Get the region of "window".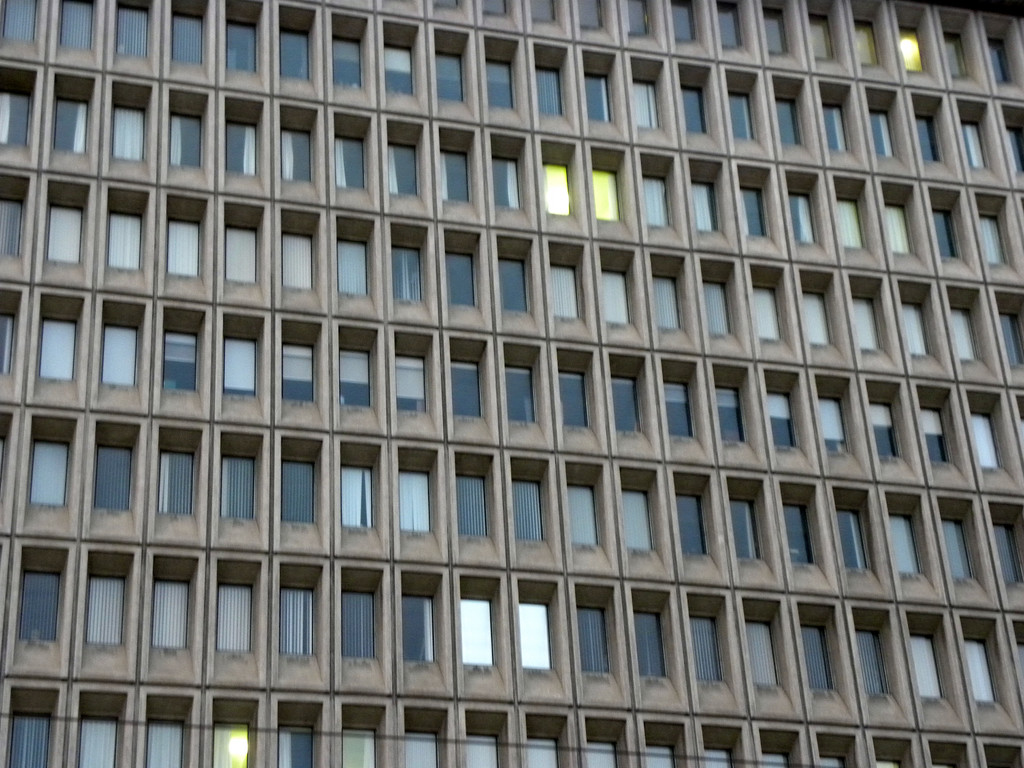
643:148:680:233.
